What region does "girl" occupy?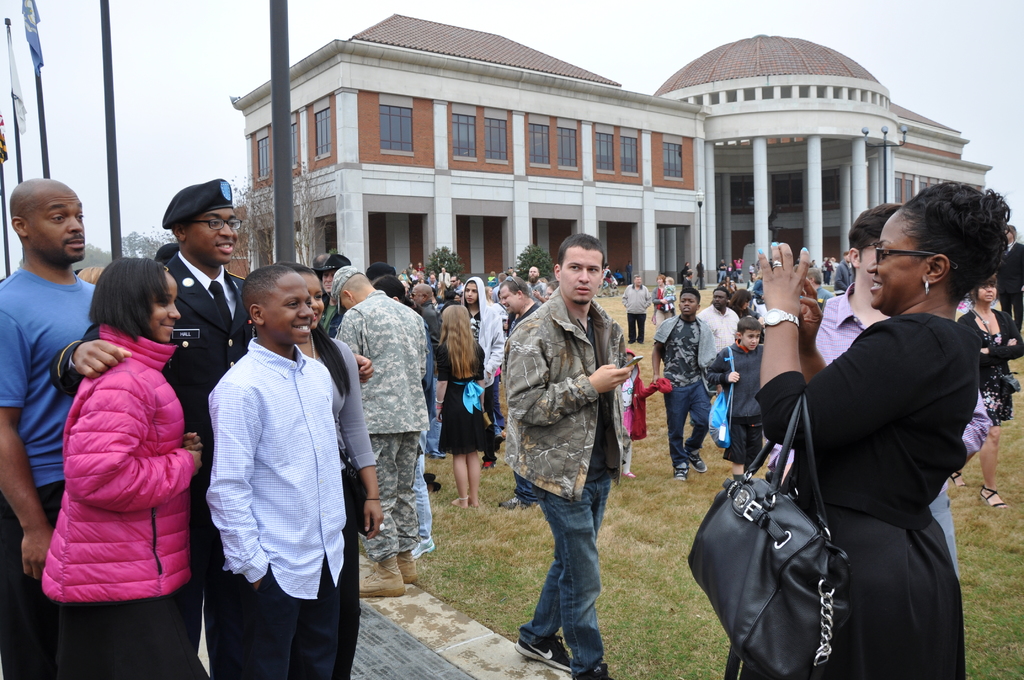
left=948, top=277, right=1023, bottom=508.
